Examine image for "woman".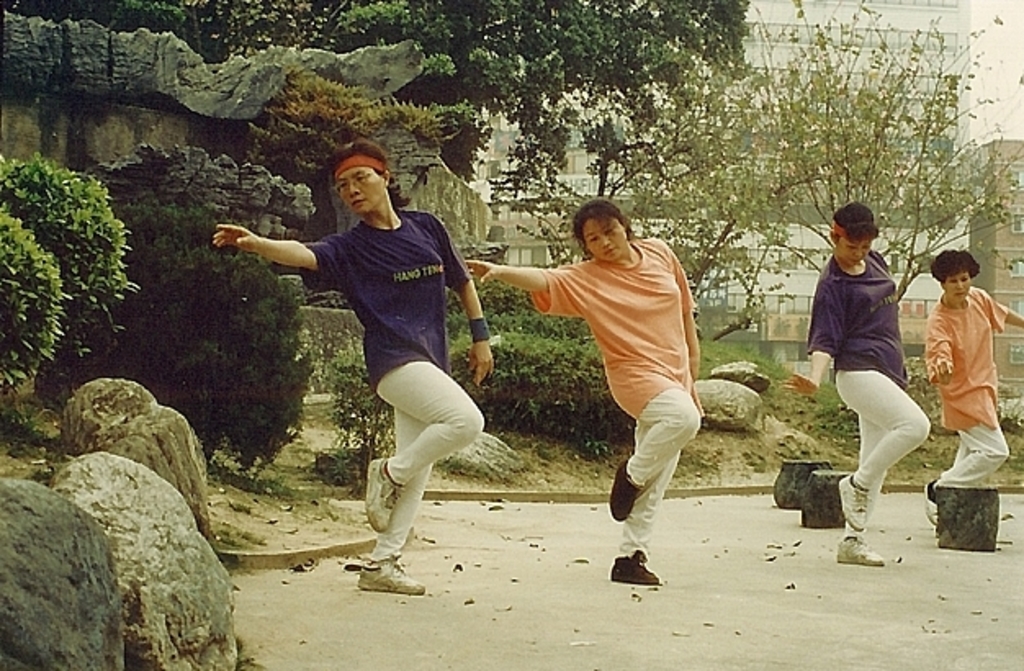
Examination result: x1=463, y1=198, x2=702, y2=583.
